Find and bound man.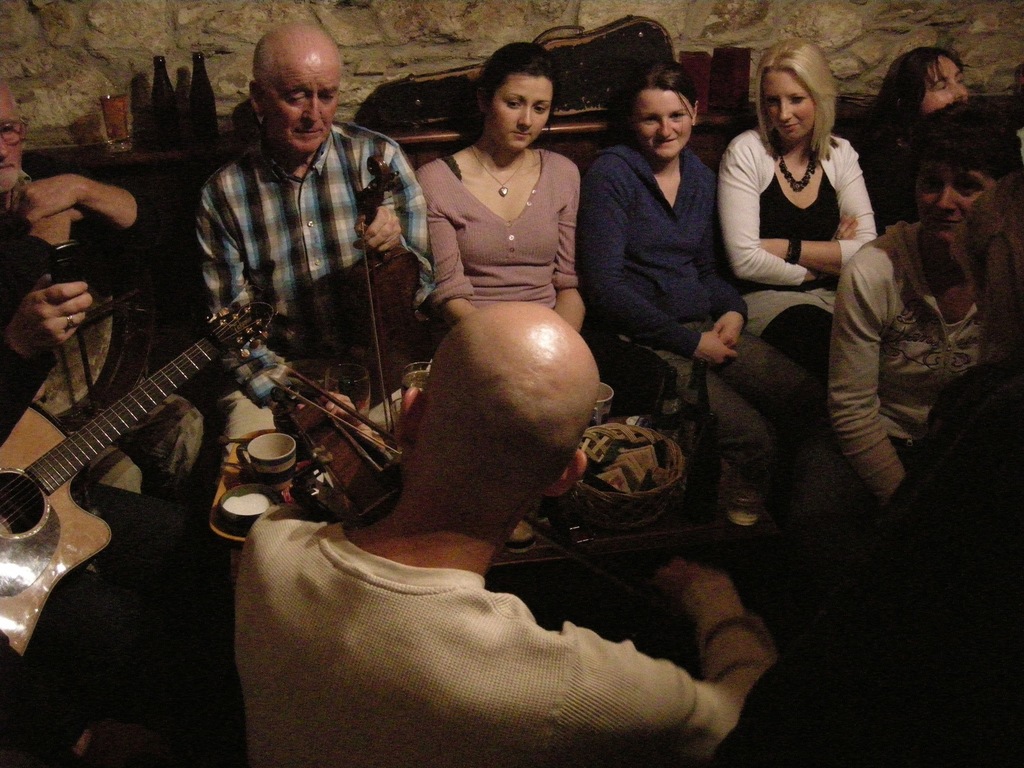
Bound: {"left": 218, "top": 292, "right": 799, "bottom": 767}.
